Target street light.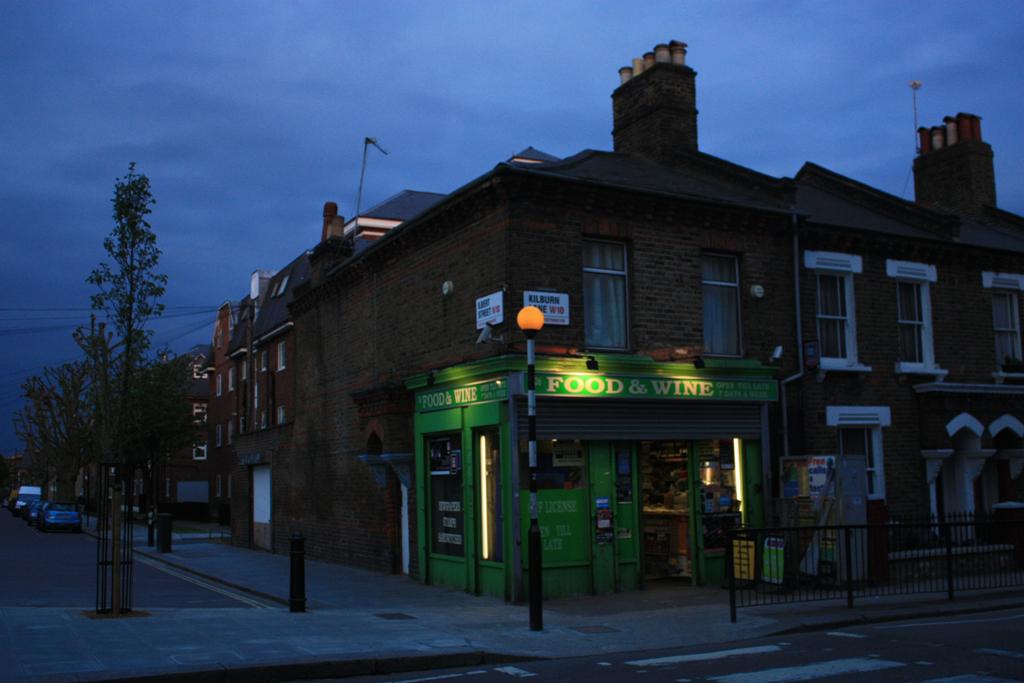
Target region: 513, 301, 547, 636.
